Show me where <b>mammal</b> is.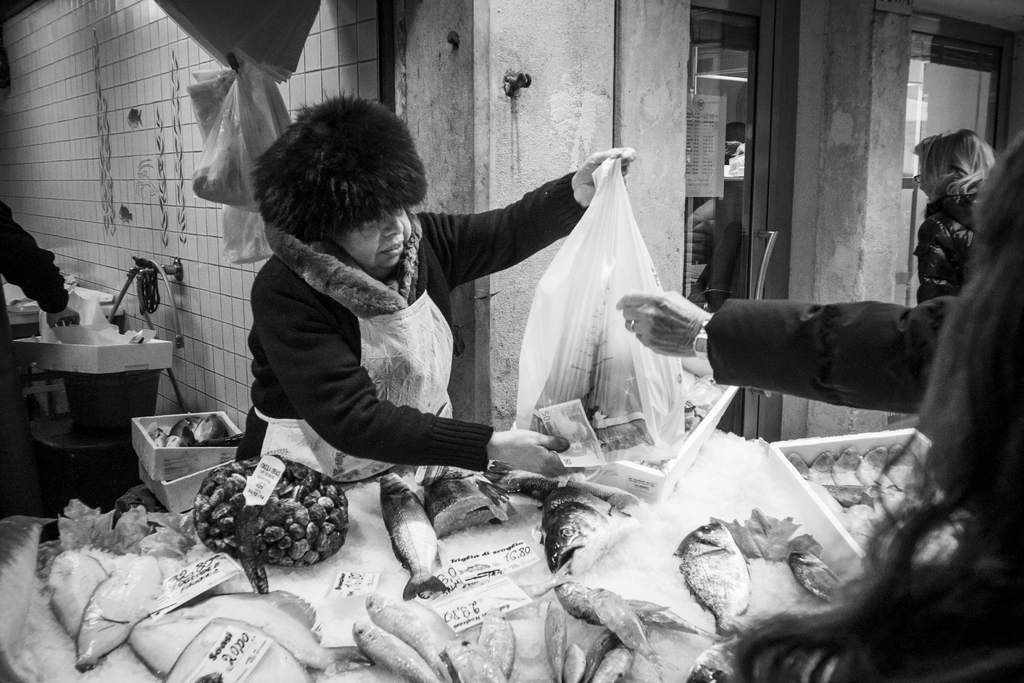
<b>mammal</b> is at {"x1": 732, "y1": 136, "x2": 1023, "y2": 682}.
